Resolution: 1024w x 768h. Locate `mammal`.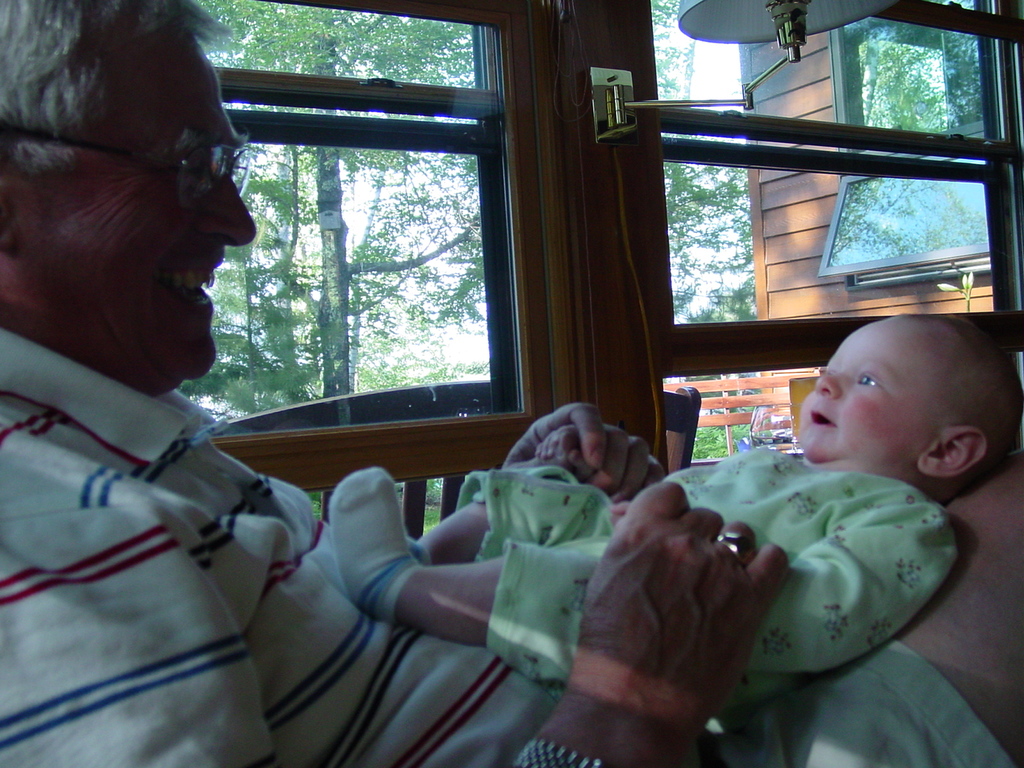
0 0 1023 767.
